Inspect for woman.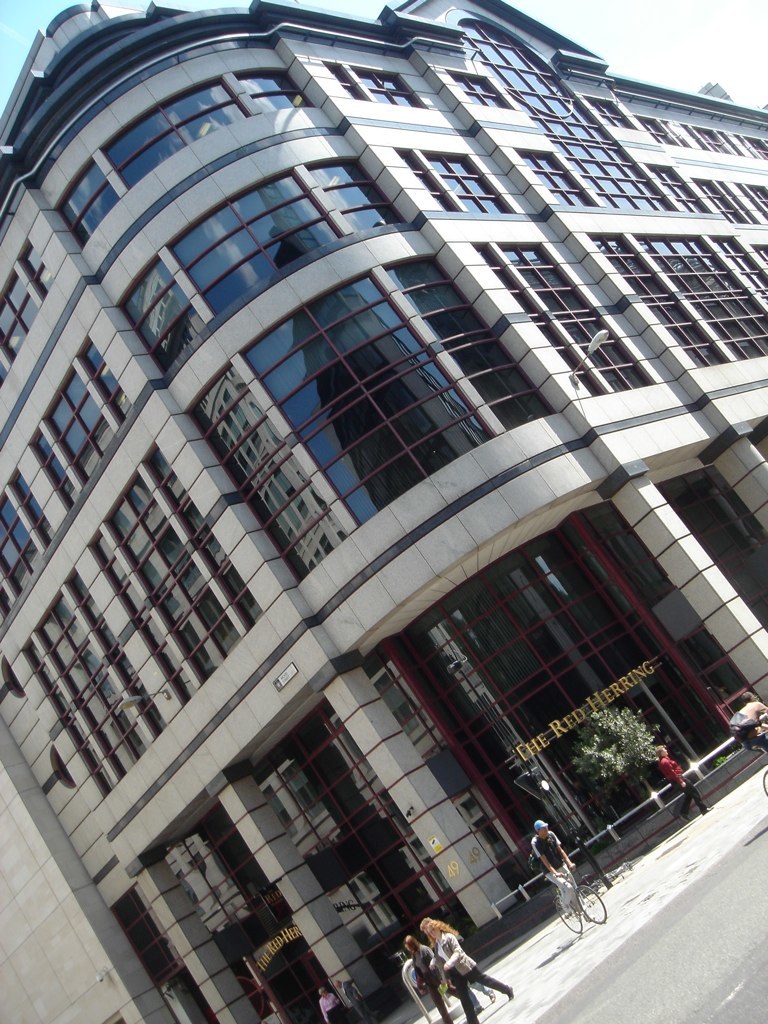
Inspection: [655,746,712,815].
